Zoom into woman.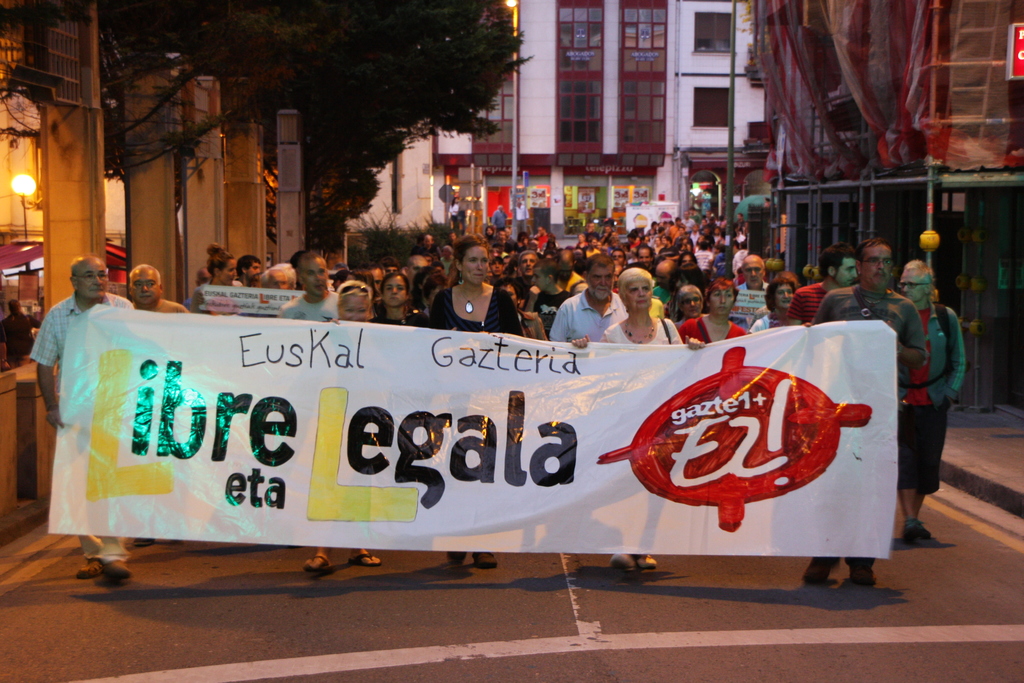
Zoom target: Rect(424, 235, 525, 572).
